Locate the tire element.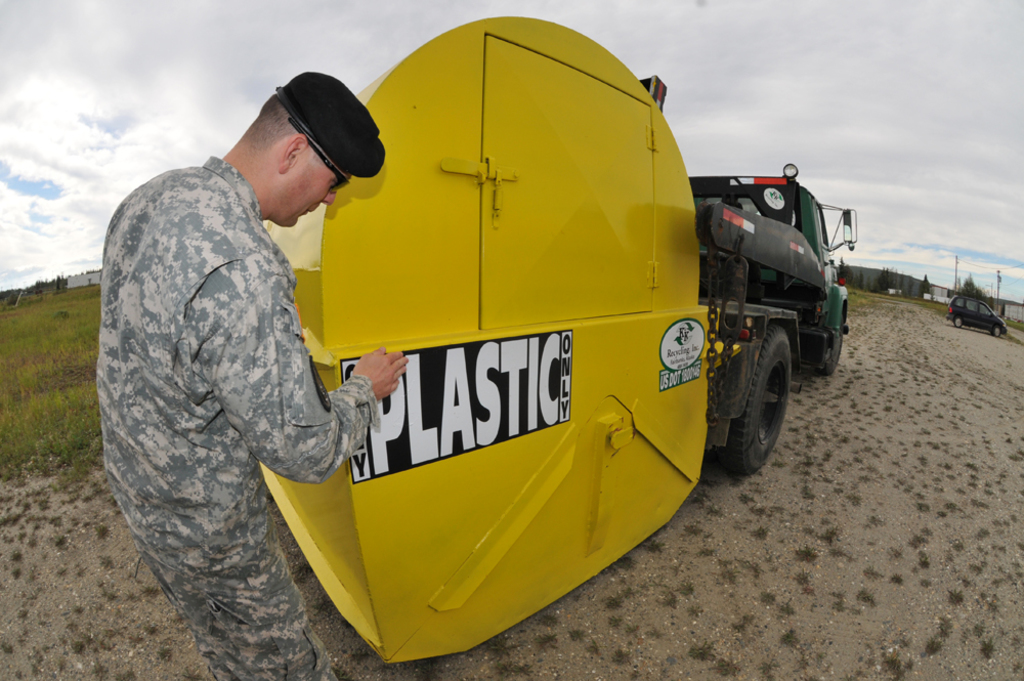
Element bbox: locate(953, 313, 962, 331).
